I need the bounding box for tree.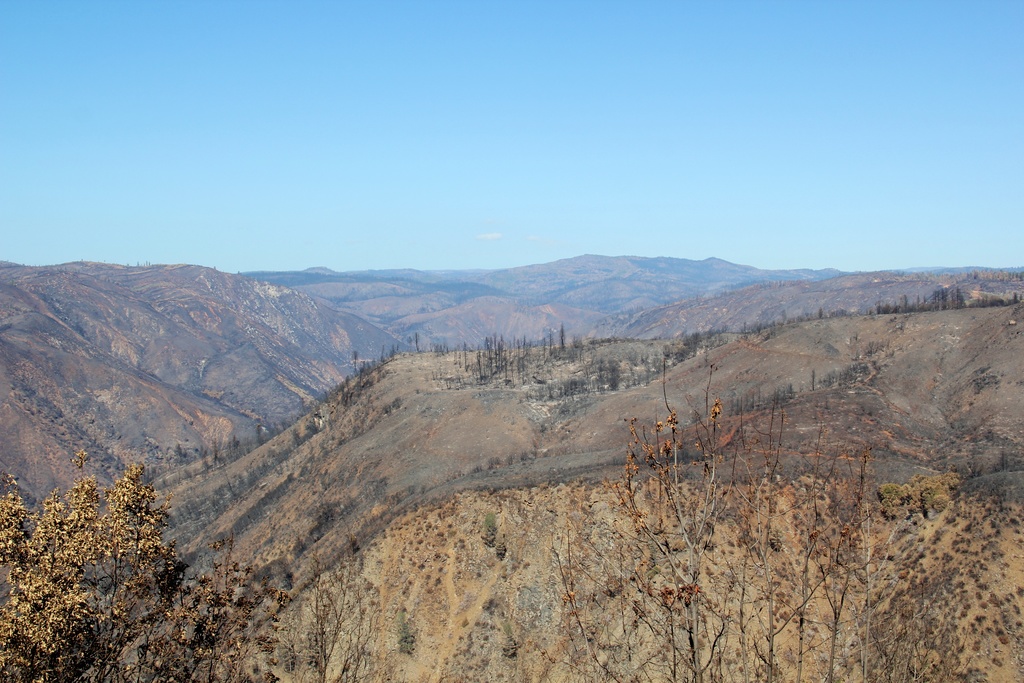
Here it is: box=[0, 454, 289, 674].
